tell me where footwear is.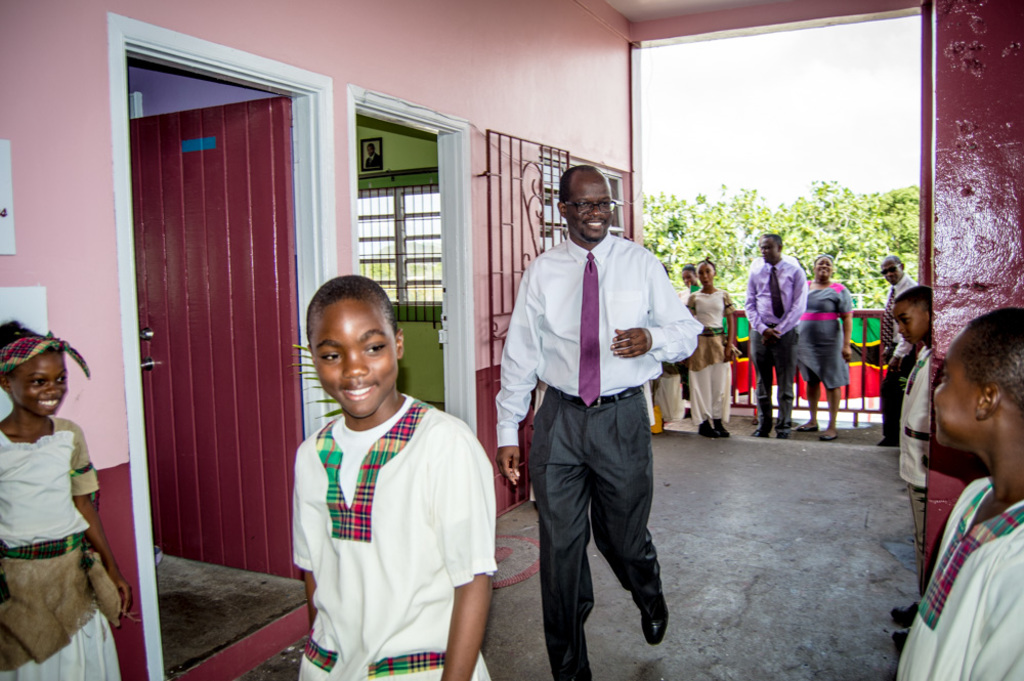
footwear is at bbox(715, 421, 730, 436).
